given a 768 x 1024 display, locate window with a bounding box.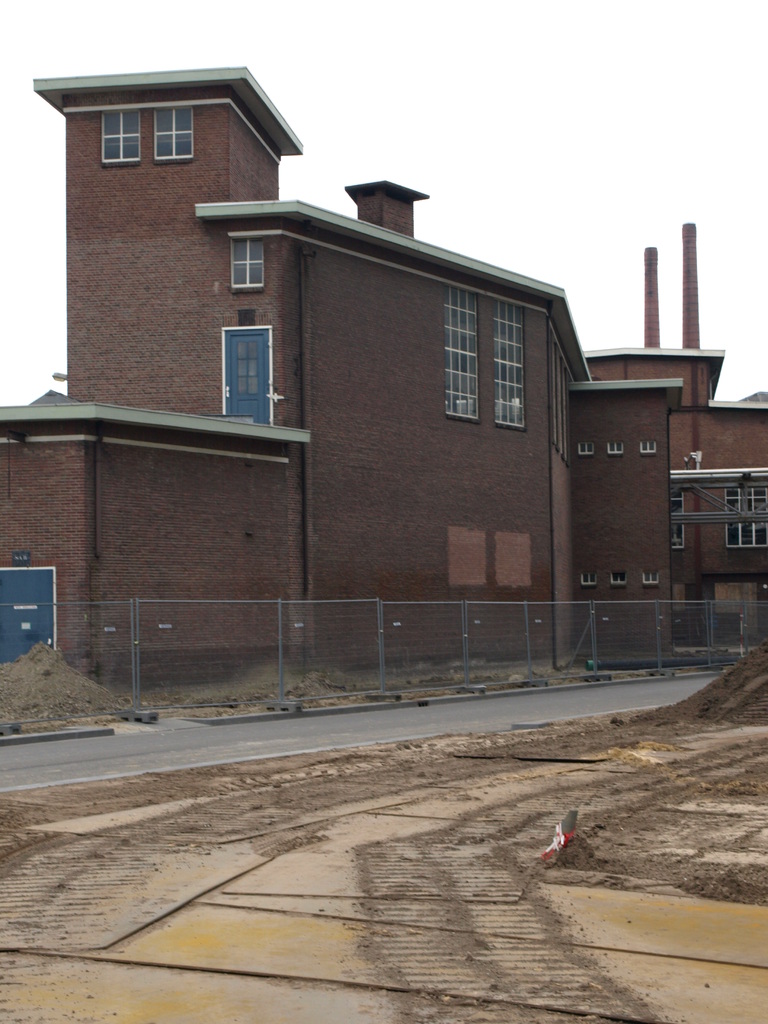
Located: crop(153, 109, 191, 159).
